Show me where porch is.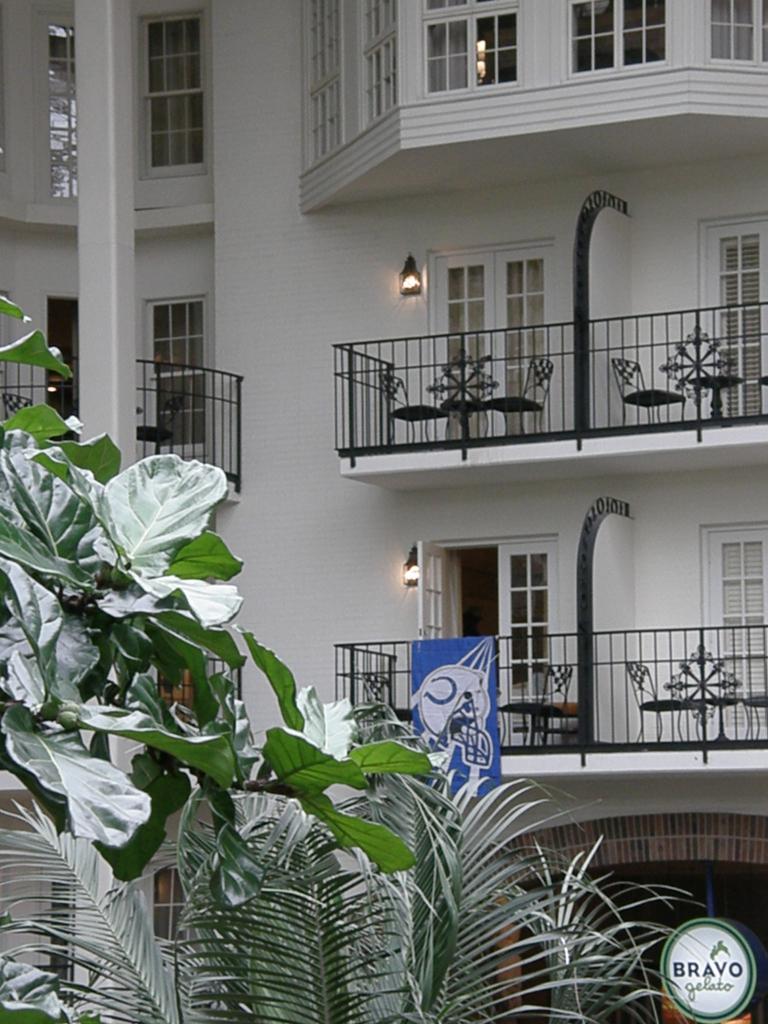
porch is at locate(0, 332, 237, 544).
